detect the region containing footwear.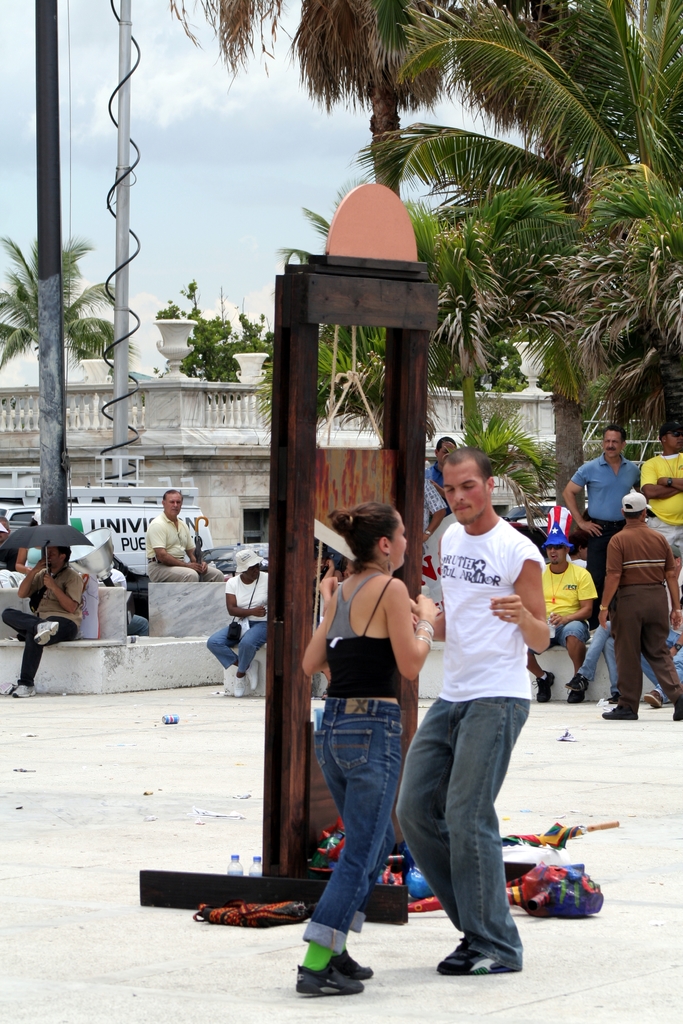
[x1=243, y1=664, x2=260, y2=690].
